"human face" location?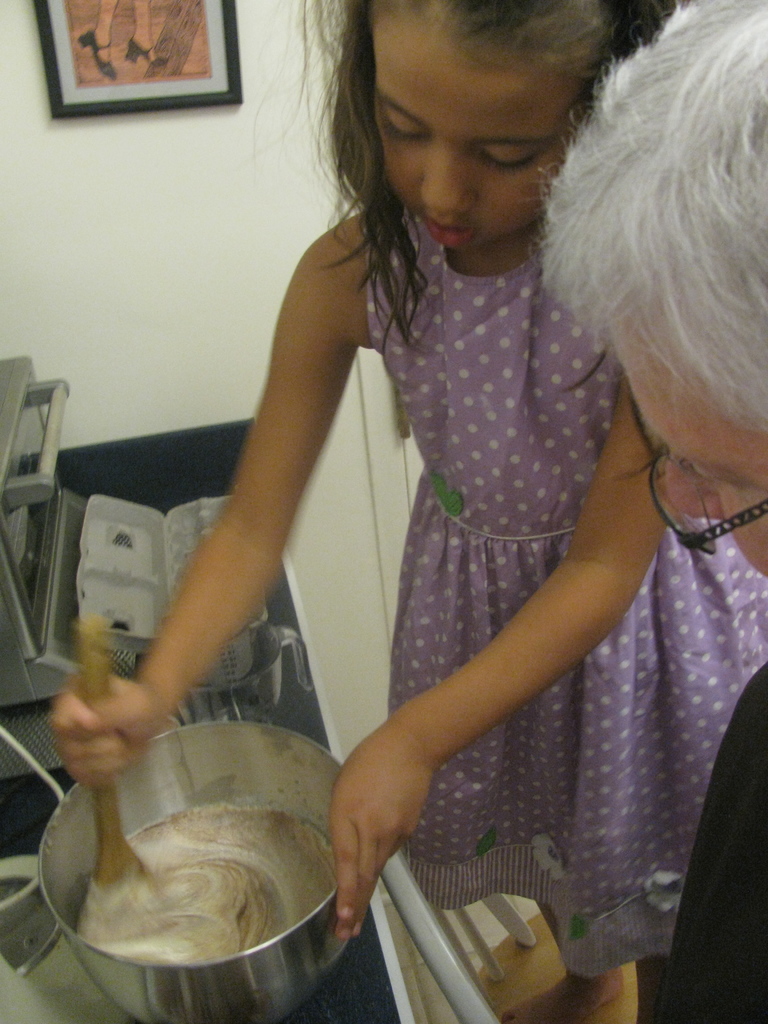
615/319/767/570
